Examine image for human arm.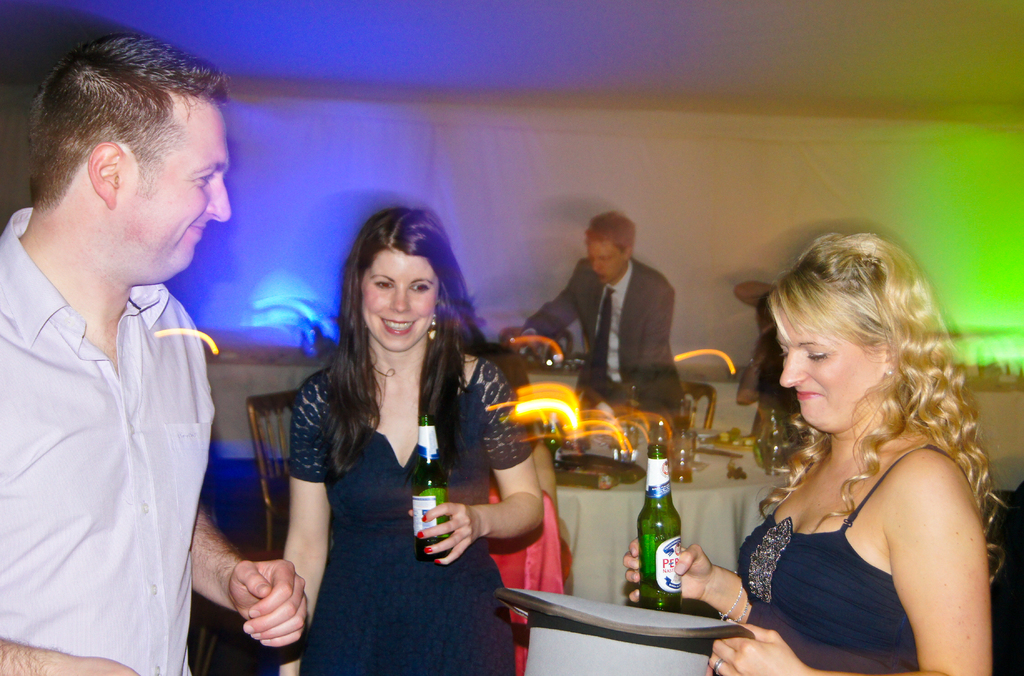
Examination result: [left=406, top=366, right=548, bottom=575].
